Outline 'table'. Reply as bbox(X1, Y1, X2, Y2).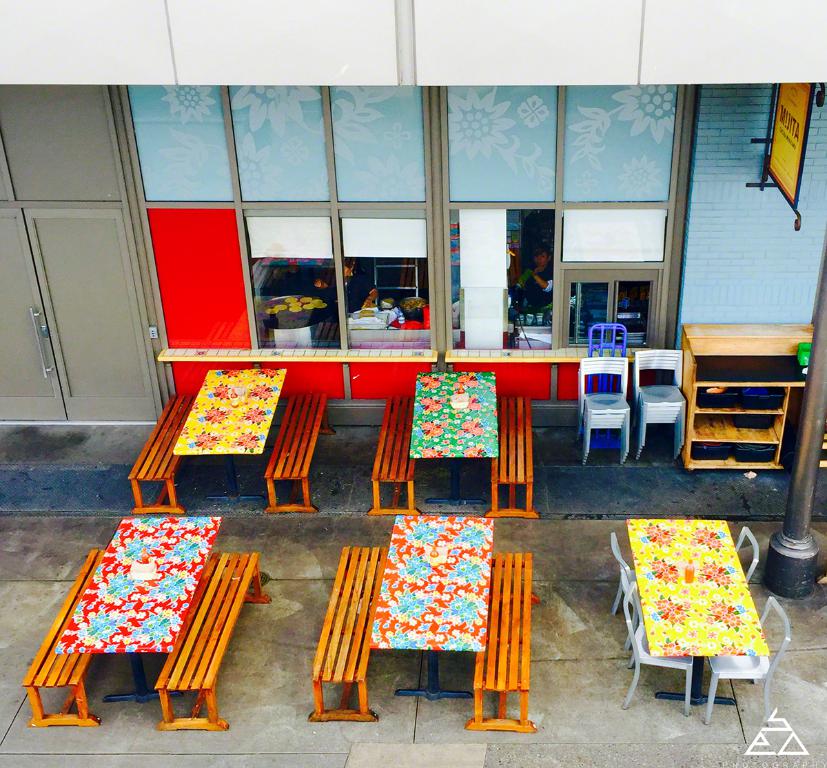
bbox(416, 372, 502, 508).
